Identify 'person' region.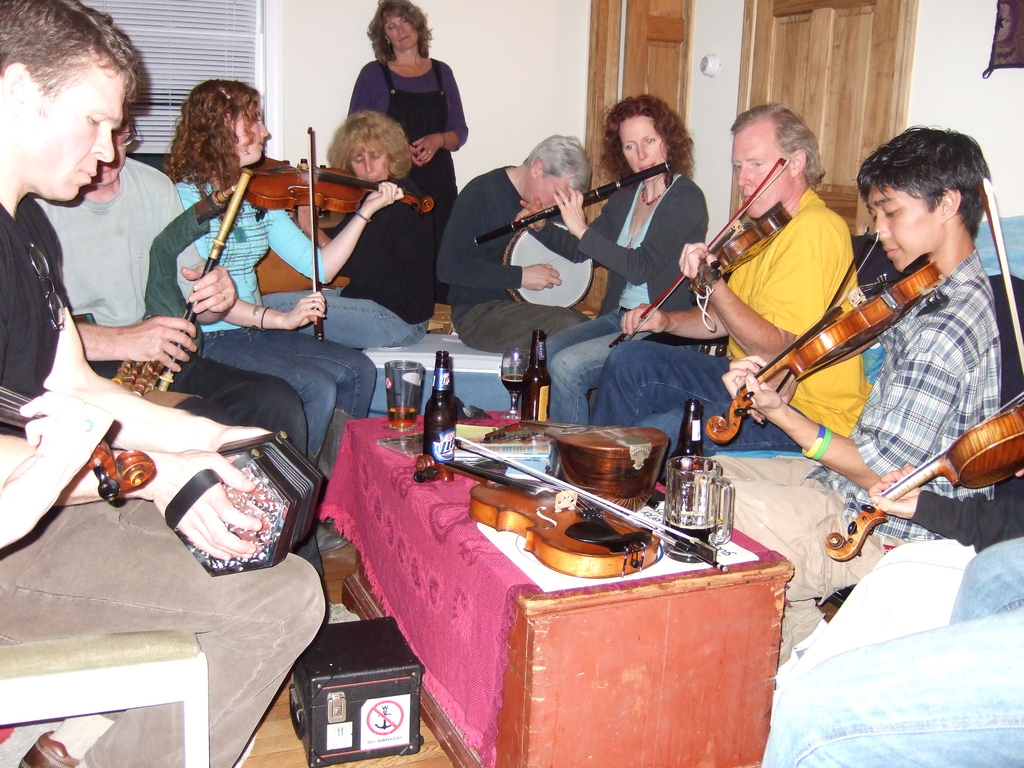
Region: detection(532, 86, 707, 432).
